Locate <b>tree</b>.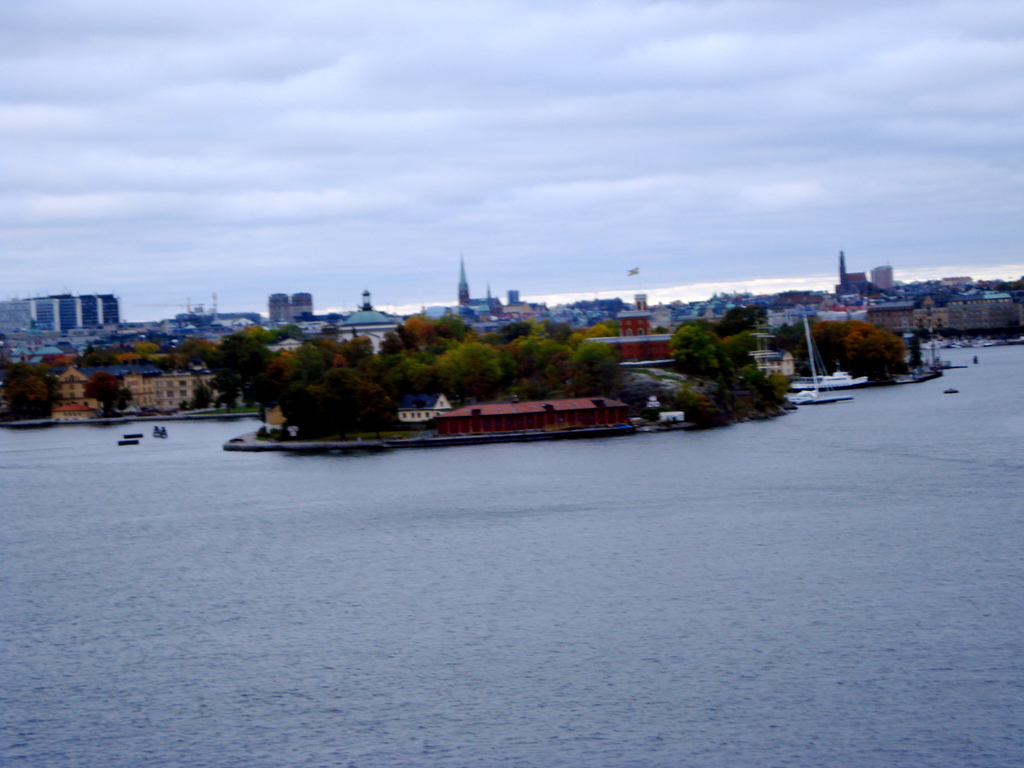
Bounding box: locate(765, 322, 811, 358).
